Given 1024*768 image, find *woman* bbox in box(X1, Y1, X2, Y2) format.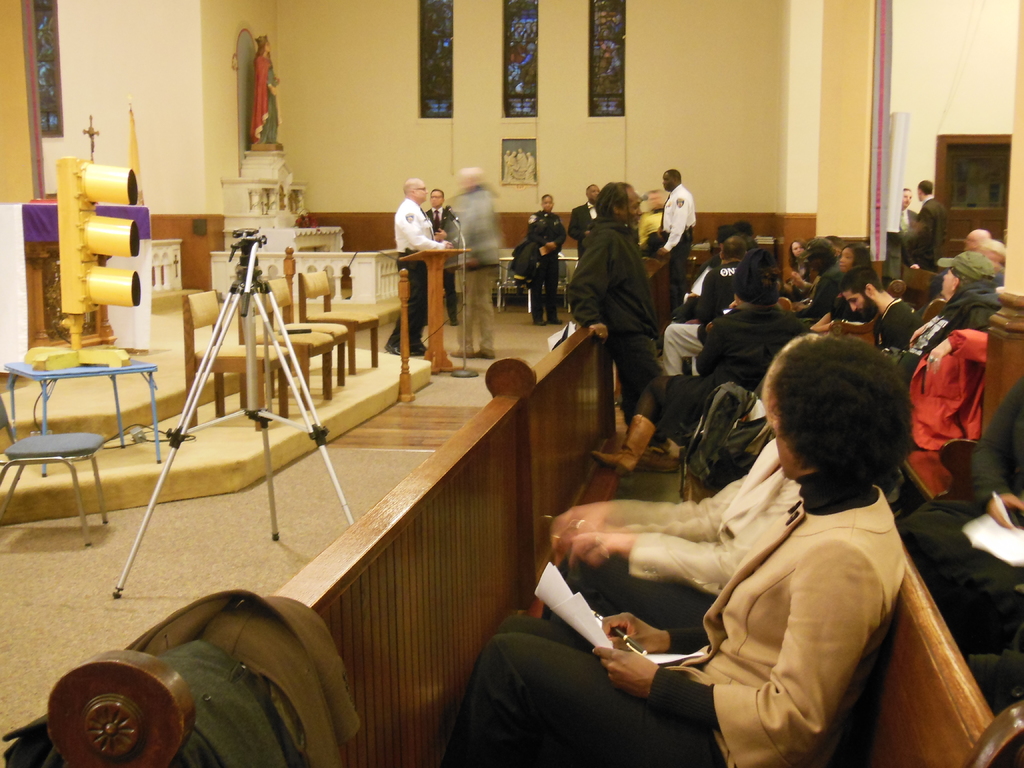
box(248, 35, 282, 144).
